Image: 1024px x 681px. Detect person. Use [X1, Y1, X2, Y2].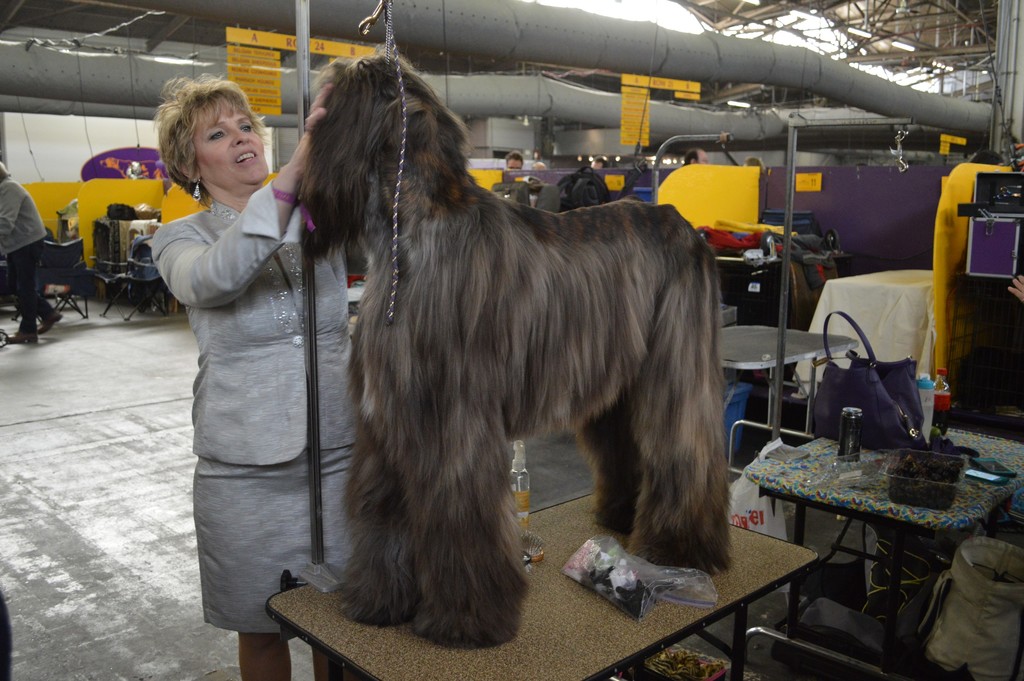
[684, 147, 706, 167].
